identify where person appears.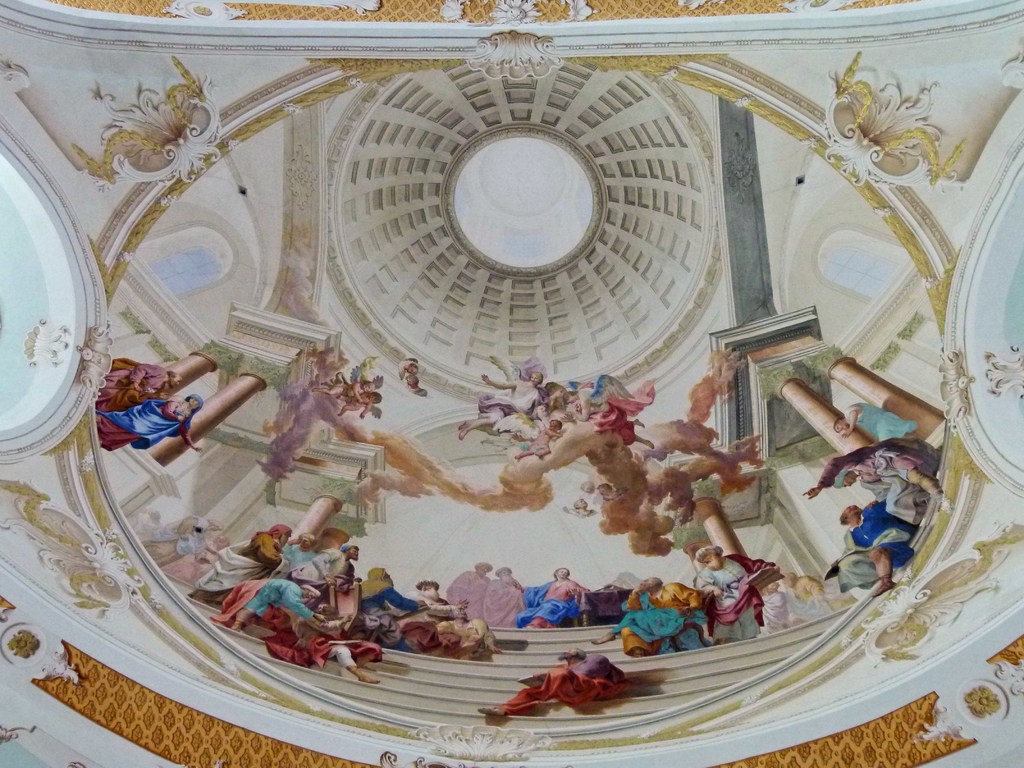
Appears at crop(474, 641, 639, 725).
